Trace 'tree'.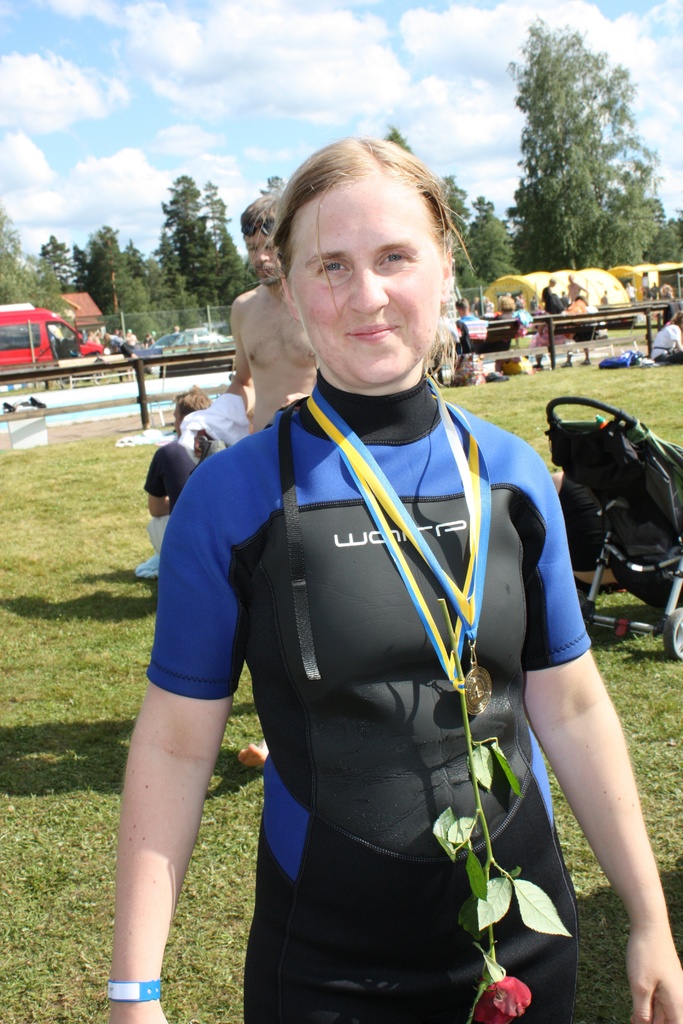
Traced to l=0, t=1, r=682, b=433.
